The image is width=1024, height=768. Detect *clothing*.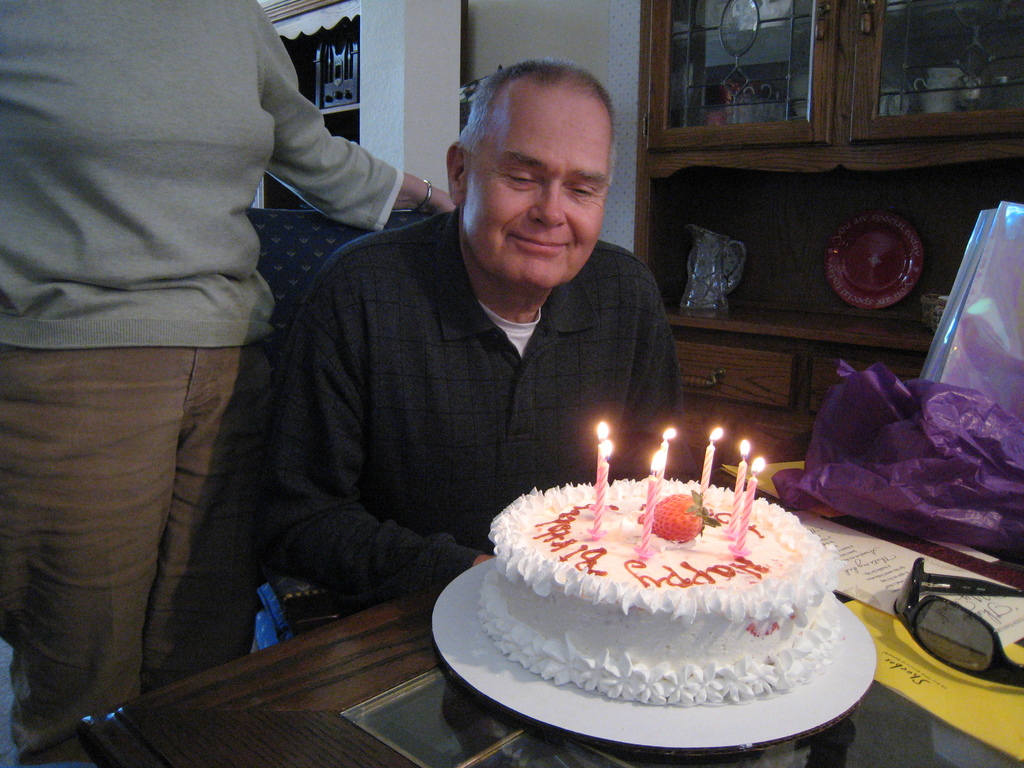
Detection: [0,0,404,750].
